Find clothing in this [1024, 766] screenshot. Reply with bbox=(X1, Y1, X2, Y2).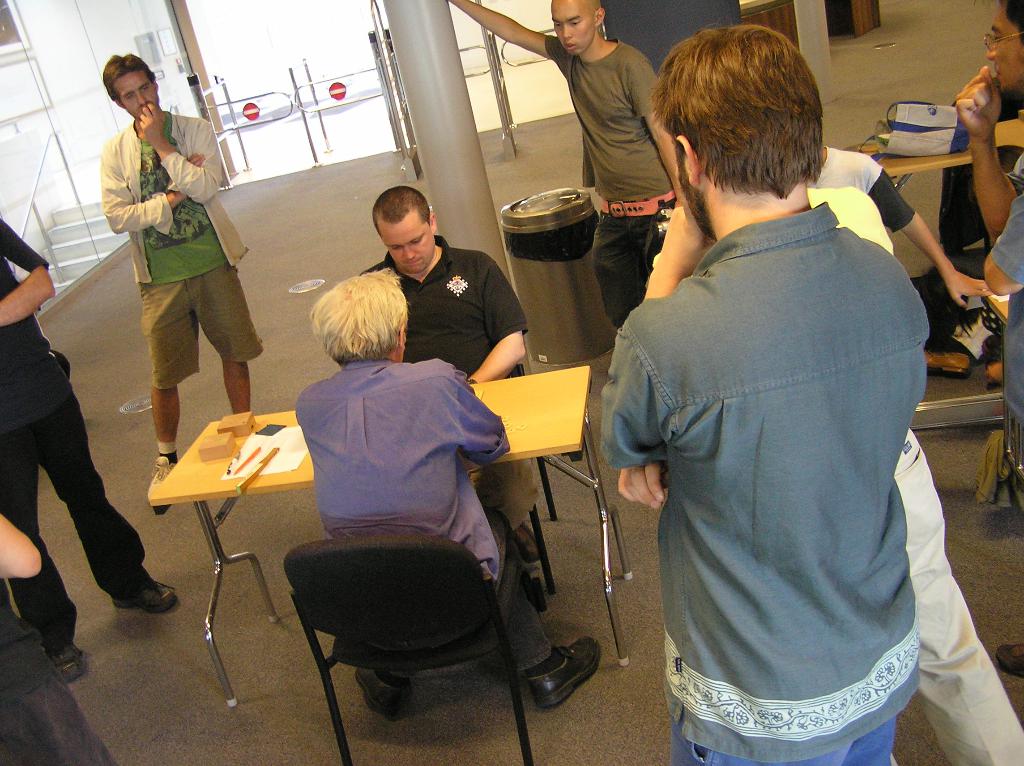
bbox=(976, 168, 1023, 504).
